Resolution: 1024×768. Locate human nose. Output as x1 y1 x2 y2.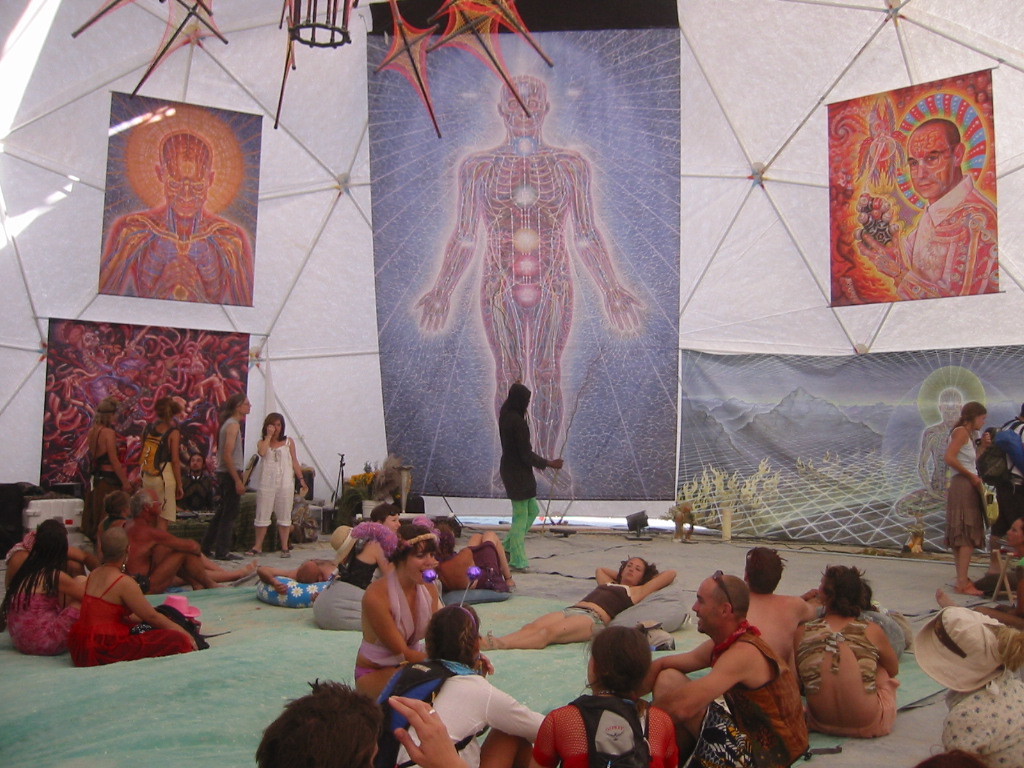
627 567 635 572.
